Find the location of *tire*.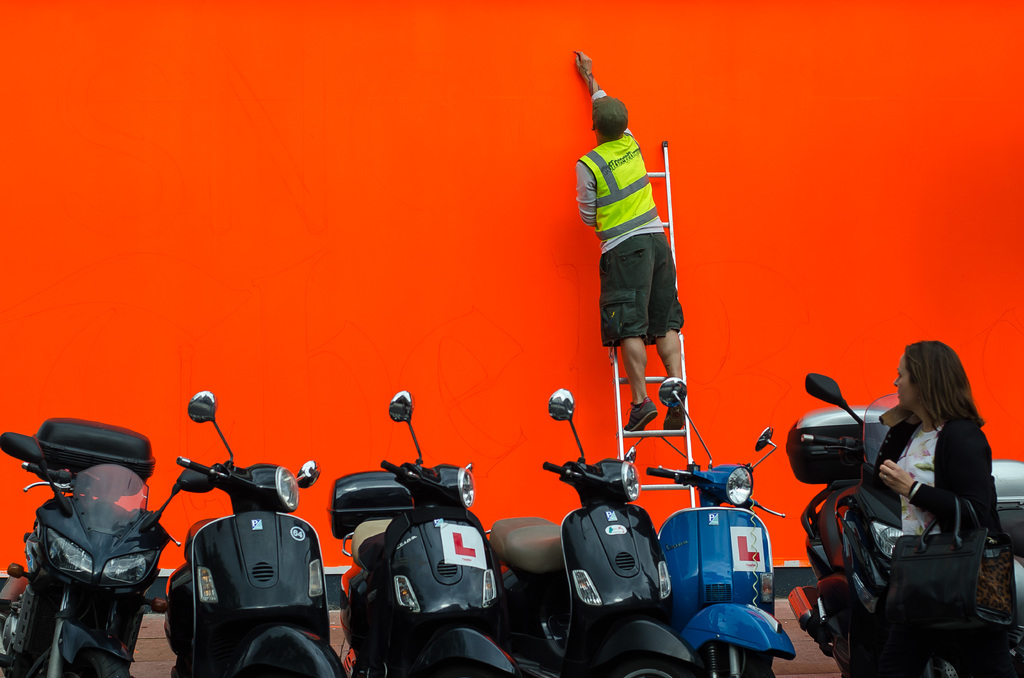
Location: [x1=712, y1=657, x2=773, y2=677].
